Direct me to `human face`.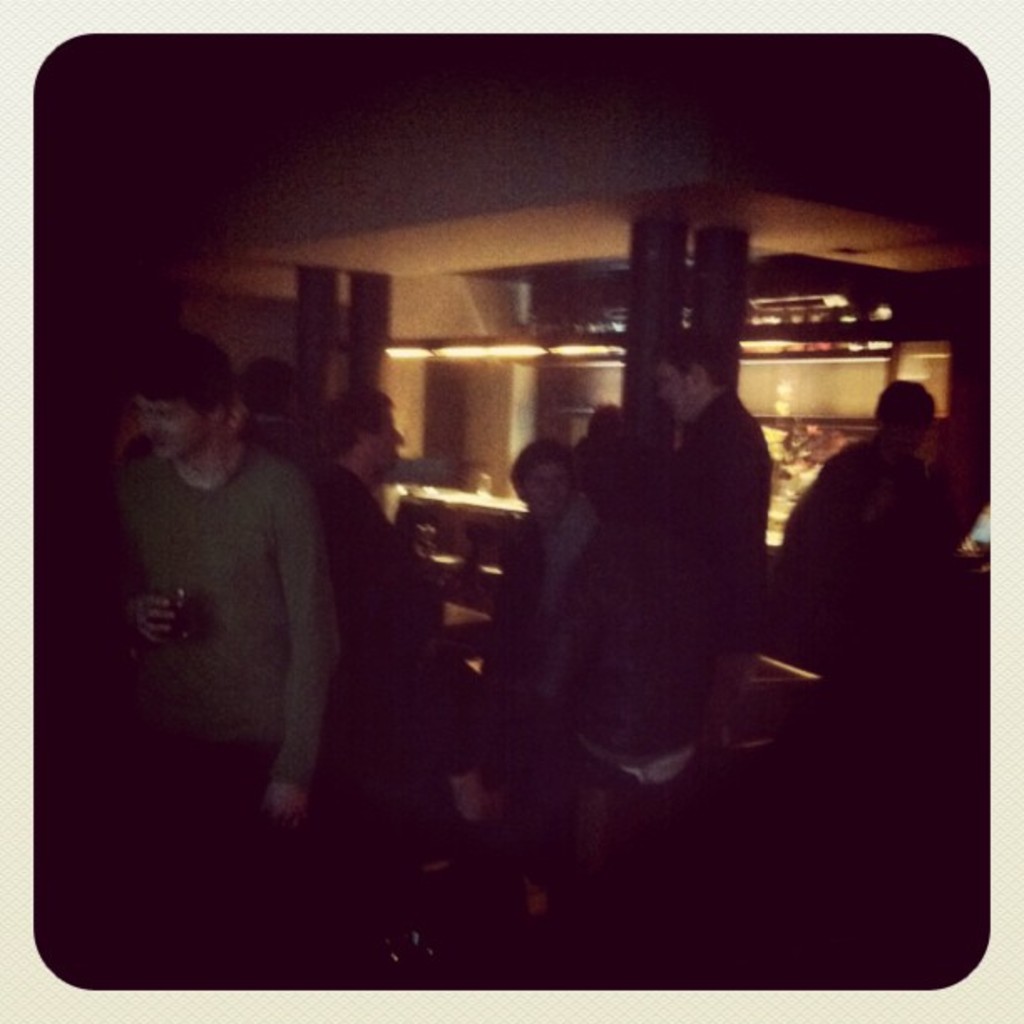
Direction: [370,412,408,470].
